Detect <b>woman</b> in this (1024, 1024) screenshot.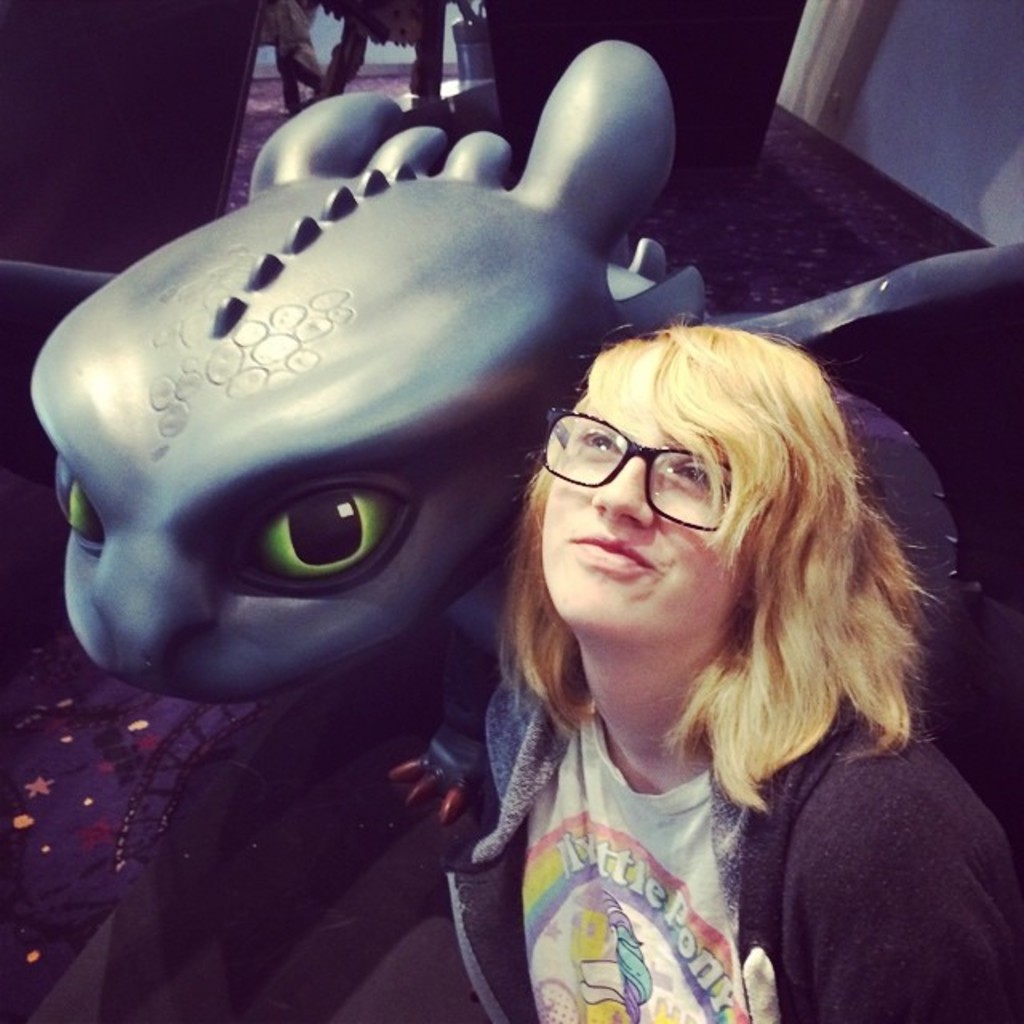
Detection: 365/219/997/1002.
